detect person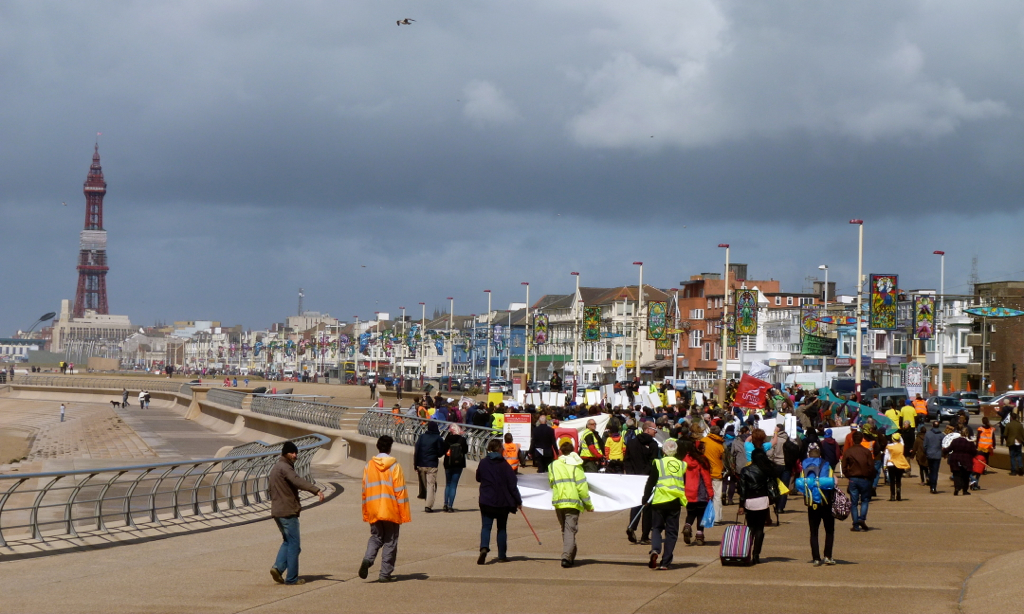
441, 424, 469, 510
